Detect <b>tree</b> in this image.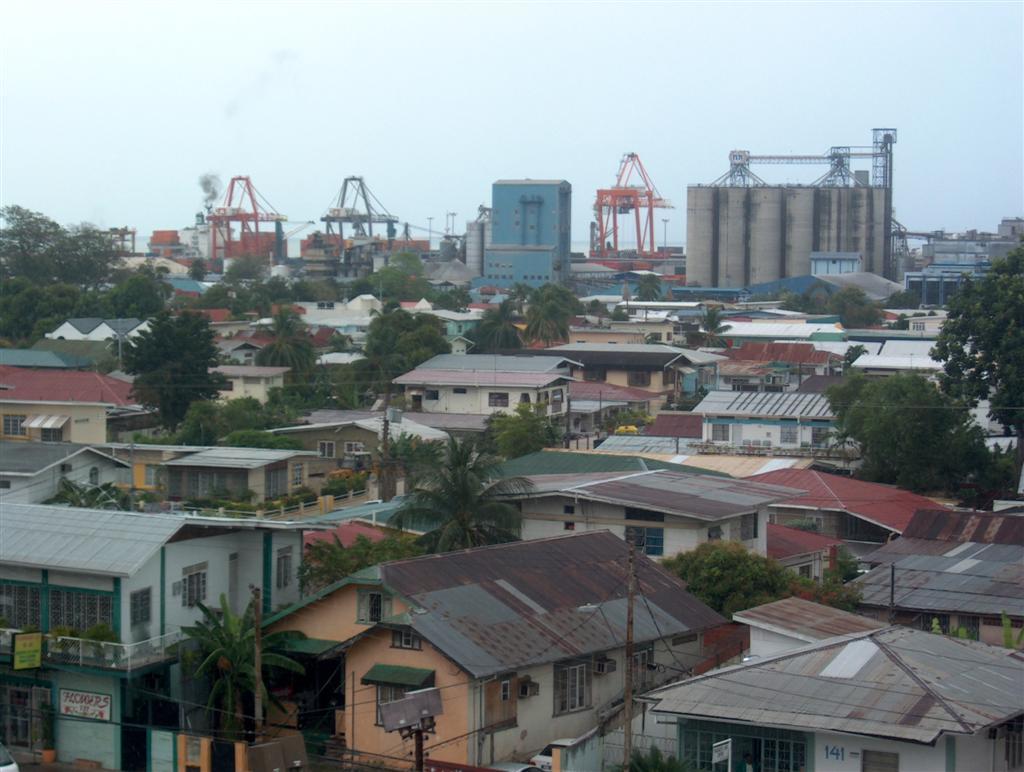
Detection: crop(631, 271, 664, 307).
